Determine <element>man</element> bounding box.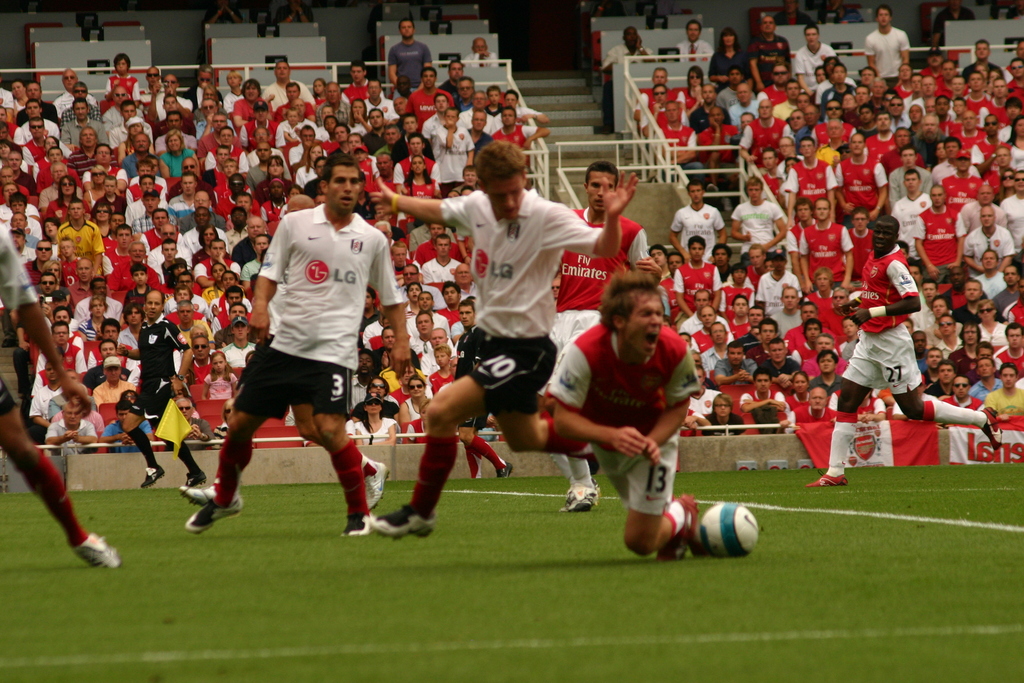
Determined: bbox(385, 17, 433, 101).
